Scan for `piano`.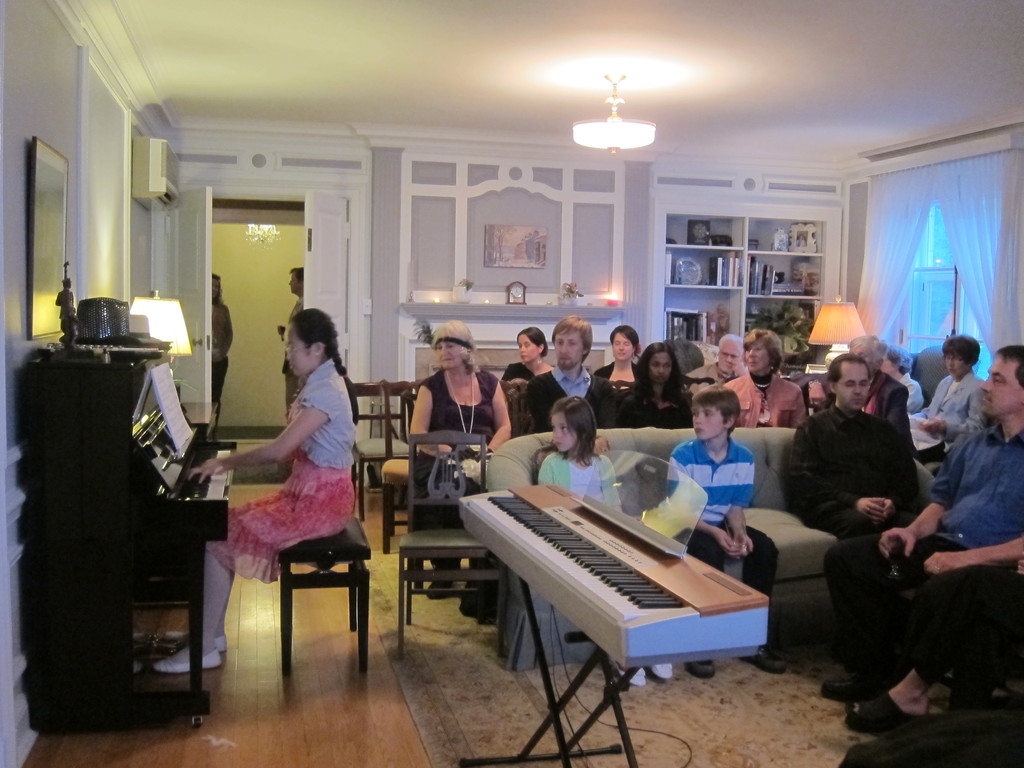
Scan result: 451:482:794:720.
